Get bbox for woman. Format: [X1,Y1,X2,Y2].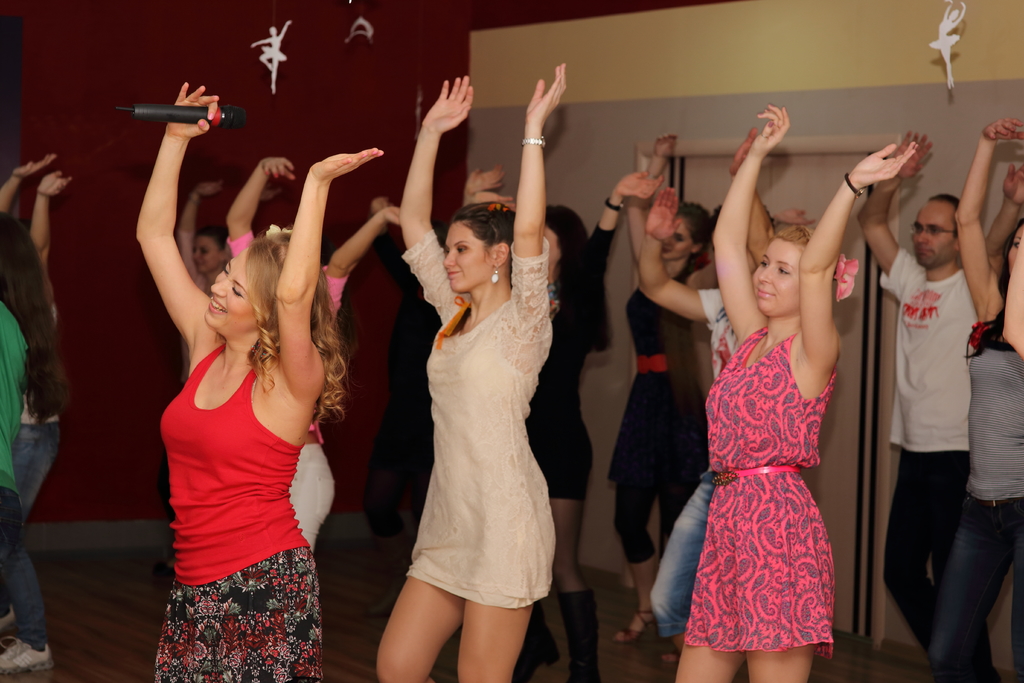
[461,173,664,680].
